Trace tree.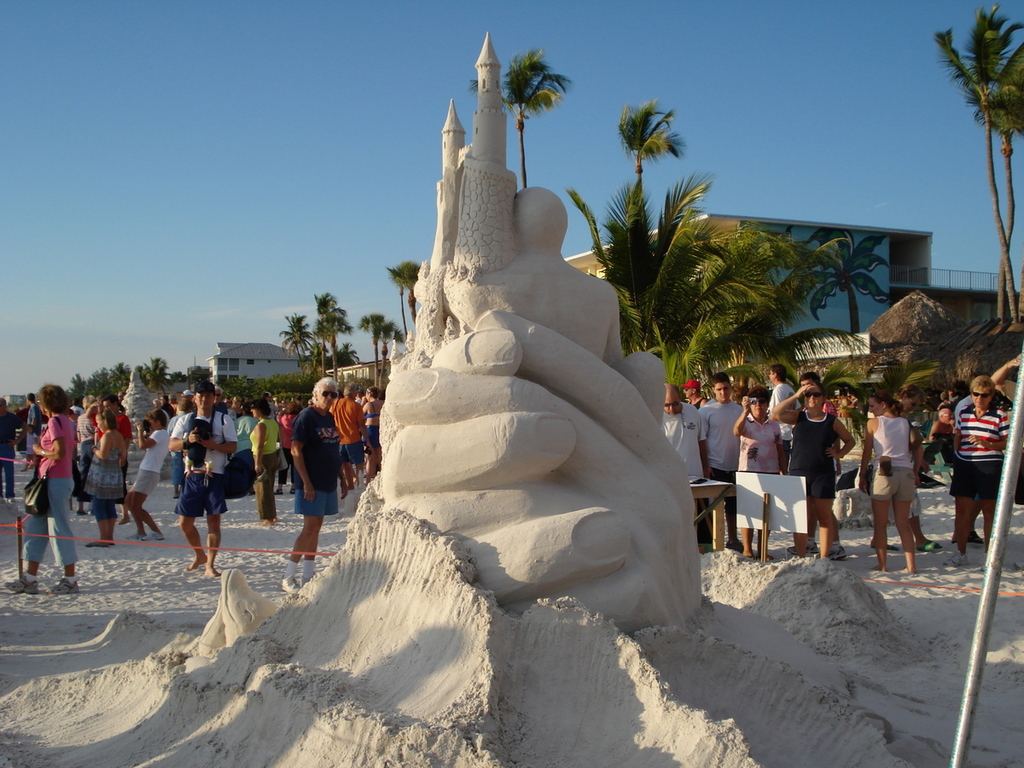
Traced to [left=800, top=226, right=899, bottom=335].
